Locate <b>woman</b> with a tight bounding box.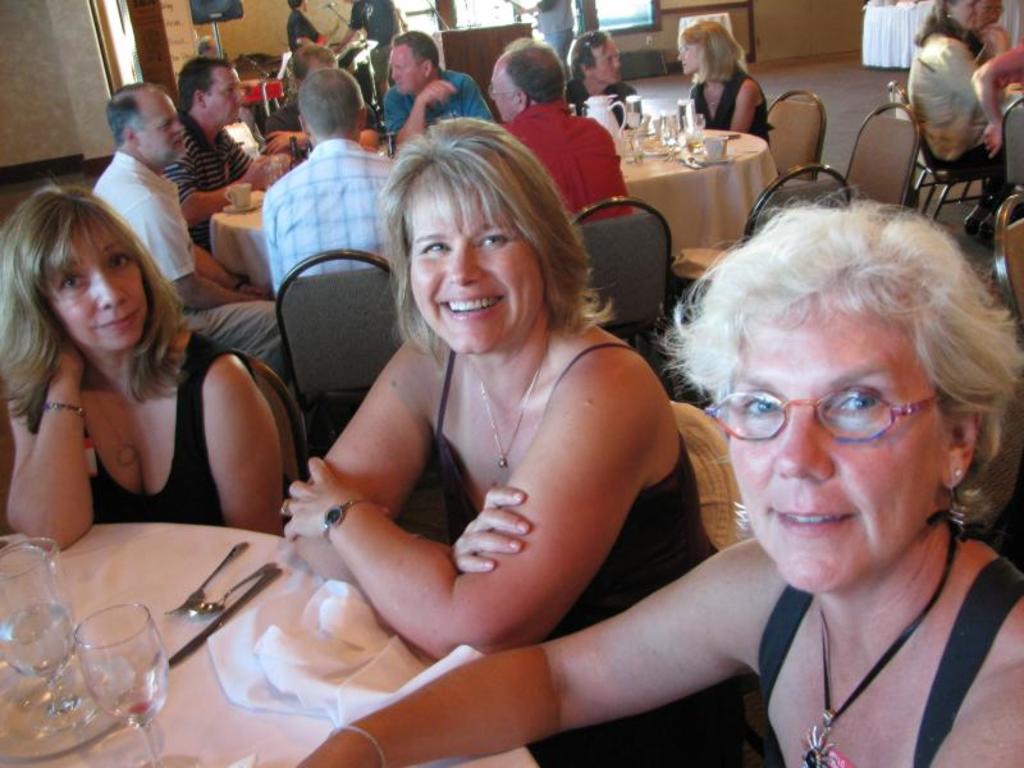
select_region(908, 0, 997, 242).
